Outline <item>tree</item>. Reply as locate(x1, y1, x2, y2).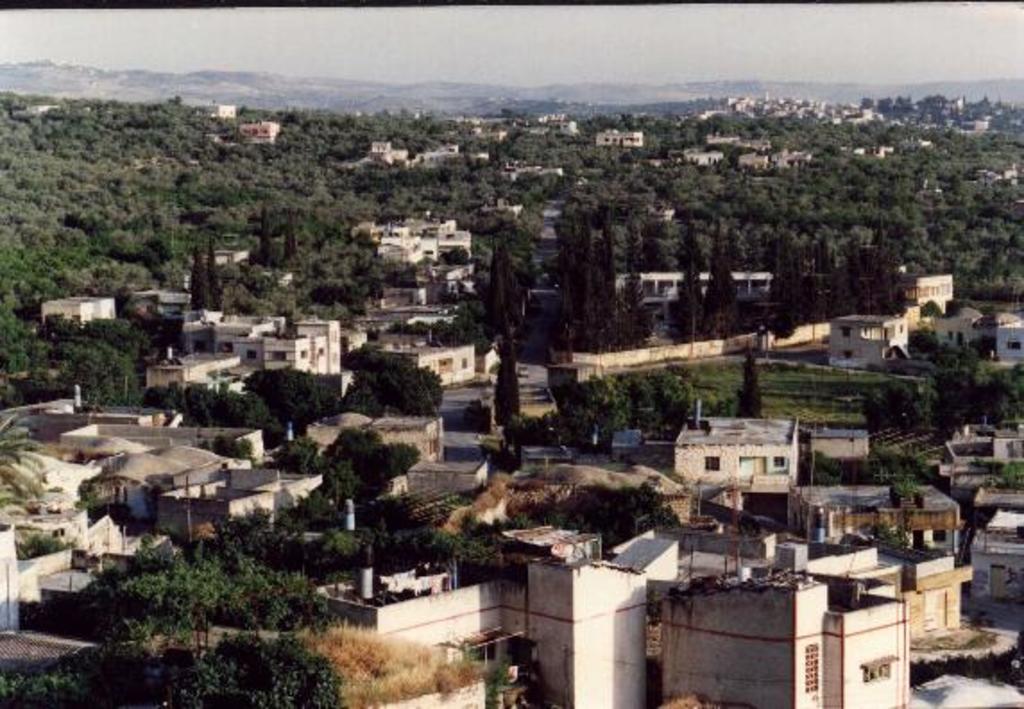
locate(0, 70, 81, 337).
